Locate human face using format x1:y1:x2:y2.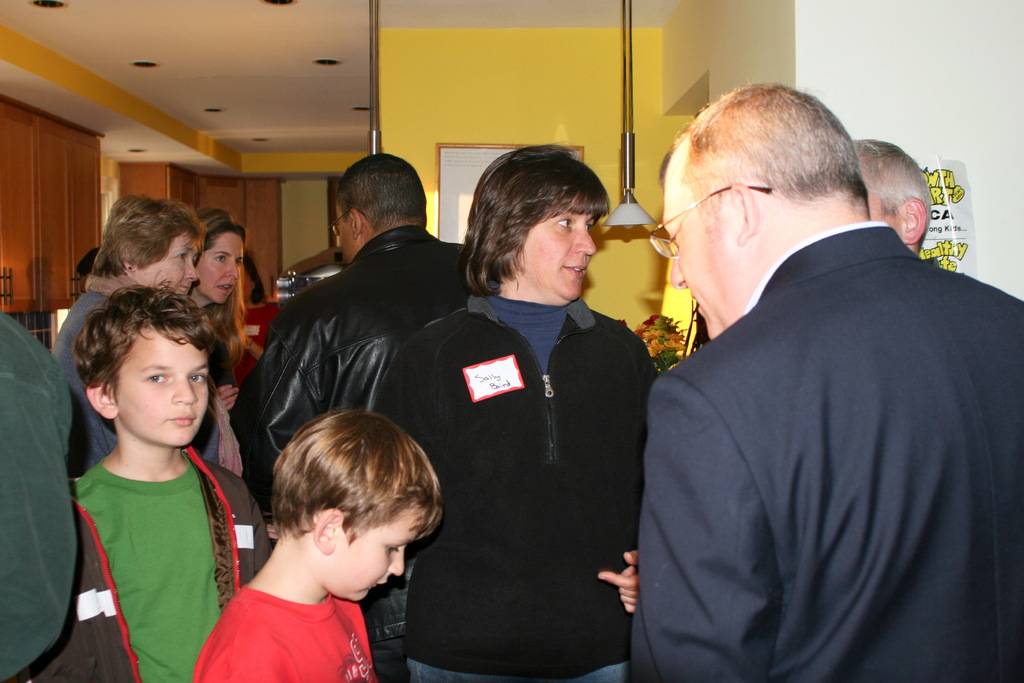
509:202:596:304.
